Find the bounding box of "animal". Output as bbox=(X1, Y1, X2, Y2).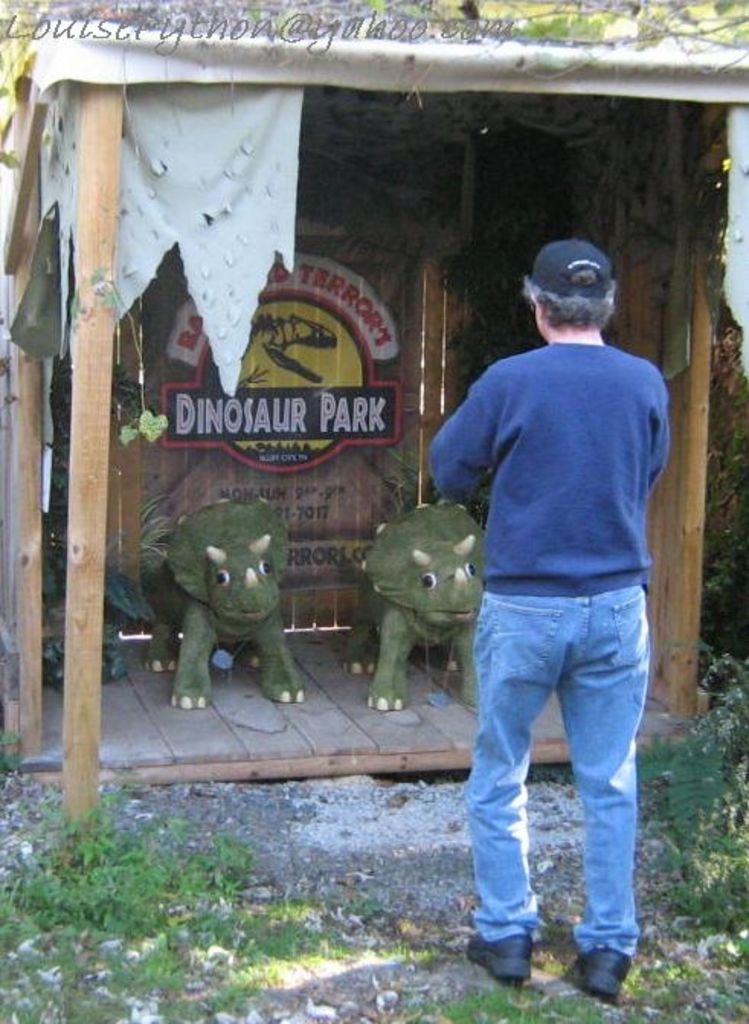
bbox=(343, 499, 484, 711).
